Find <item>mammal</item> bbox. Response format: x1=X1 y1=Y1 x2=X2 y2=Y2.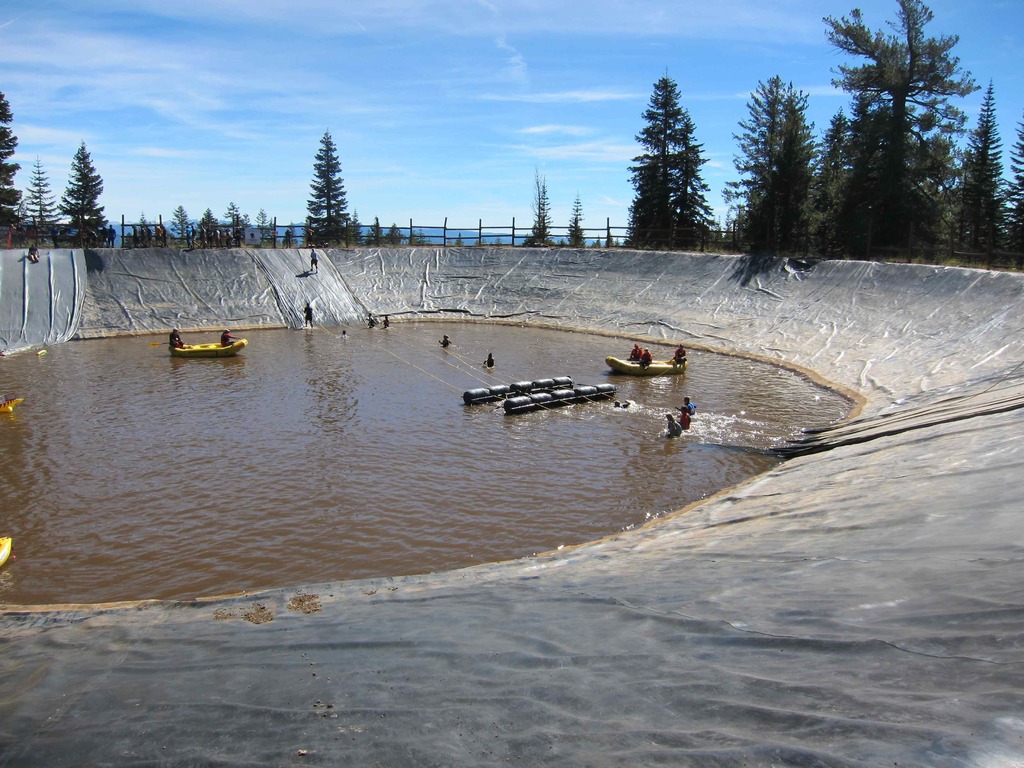
x1=188 y1=227 x2=191 y2=244.
